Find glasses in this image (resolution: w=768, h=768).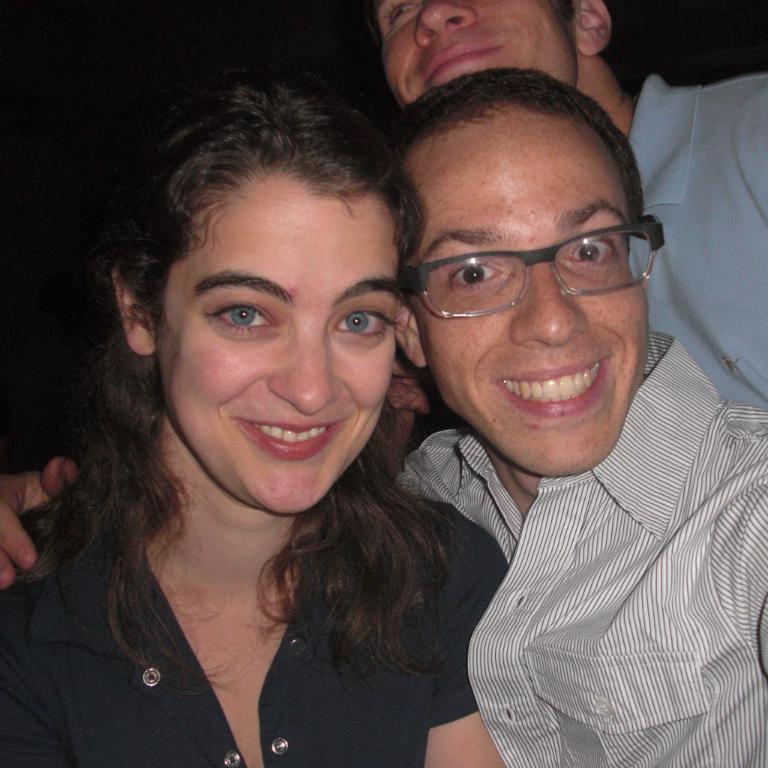
399 214 664 324.
